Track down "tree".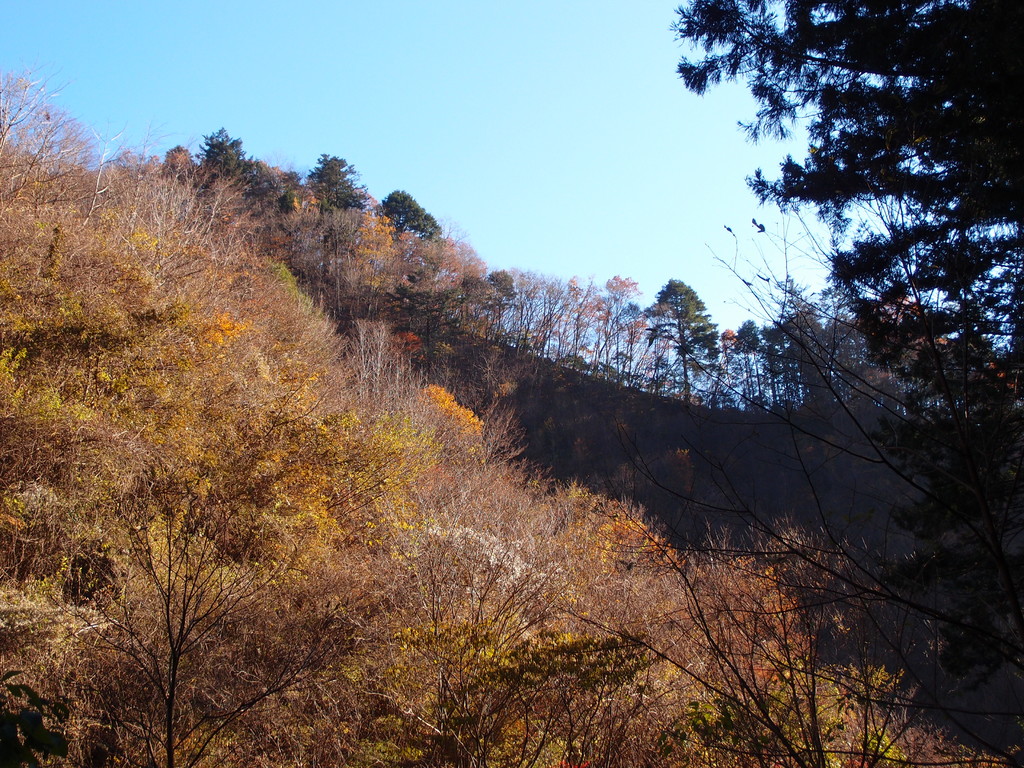
Tracked to box=[379, 186, 445, 264].
